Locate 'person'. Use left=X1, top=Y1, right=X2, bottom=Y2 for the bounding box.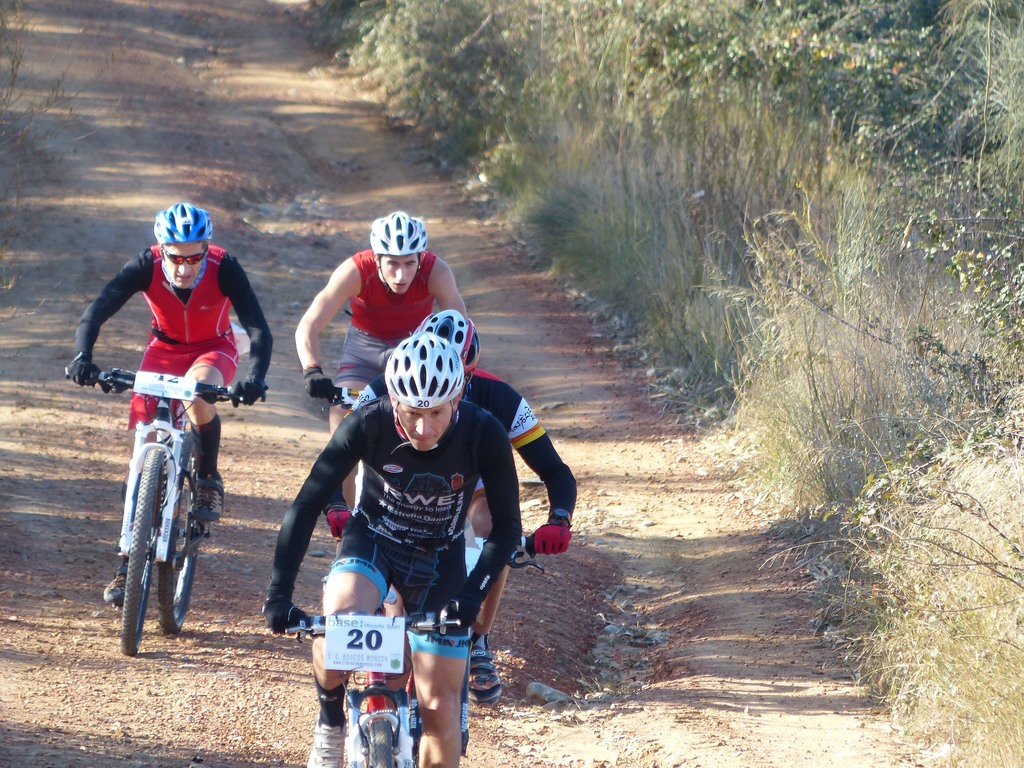
left=326, top=310, right=577, bottom=708.
